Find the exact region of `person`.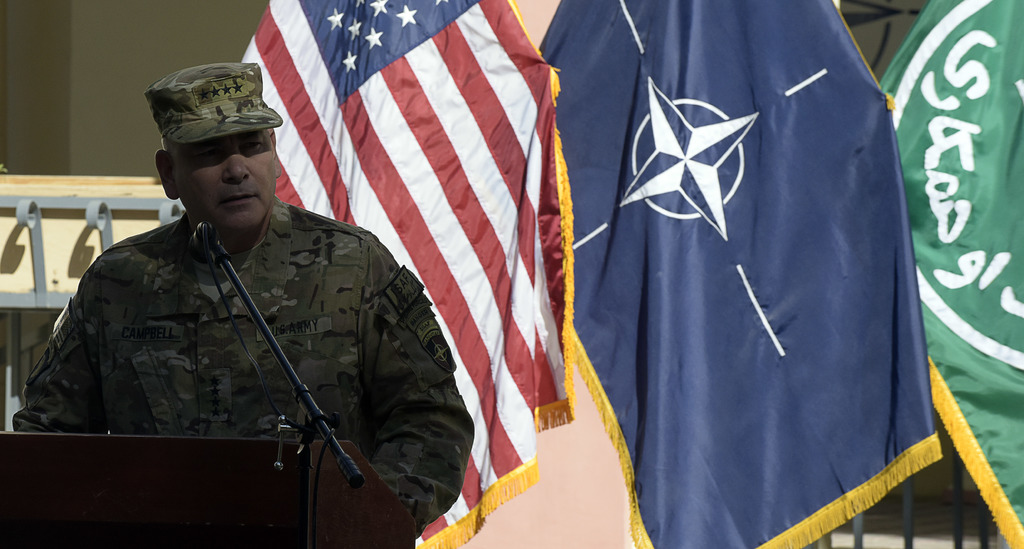
Exact region: pyautogui.locateOnScreen(31, 78, 414, 531).
